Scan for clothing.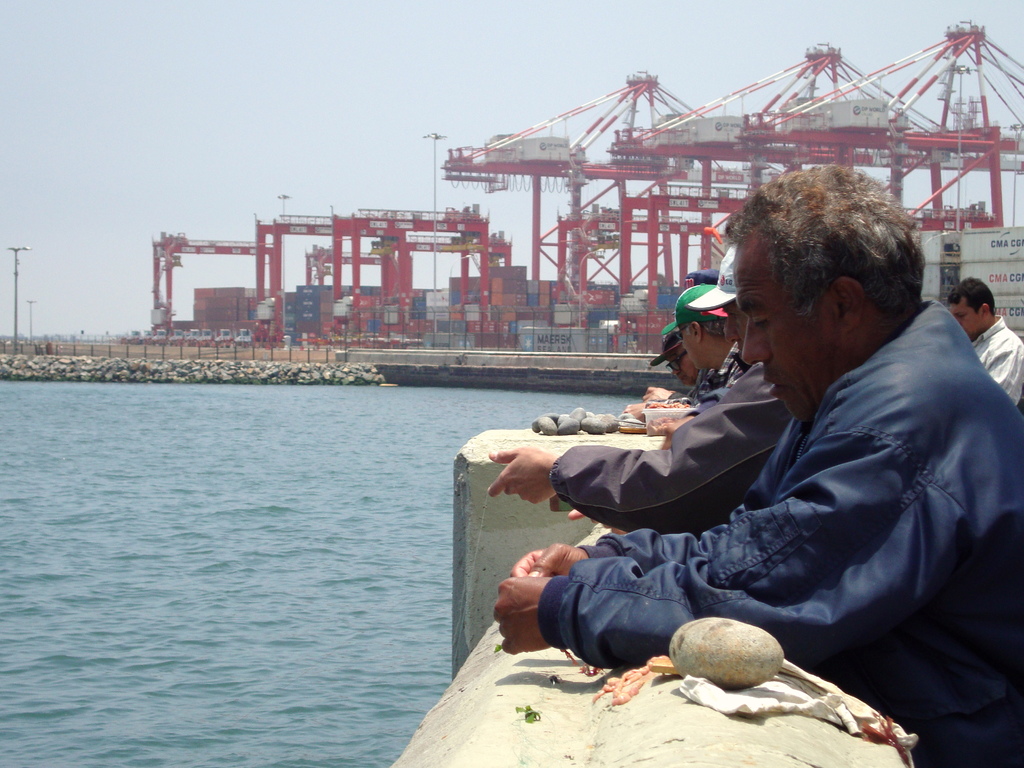
Scan result: crop(669, 364, 710, 401).
